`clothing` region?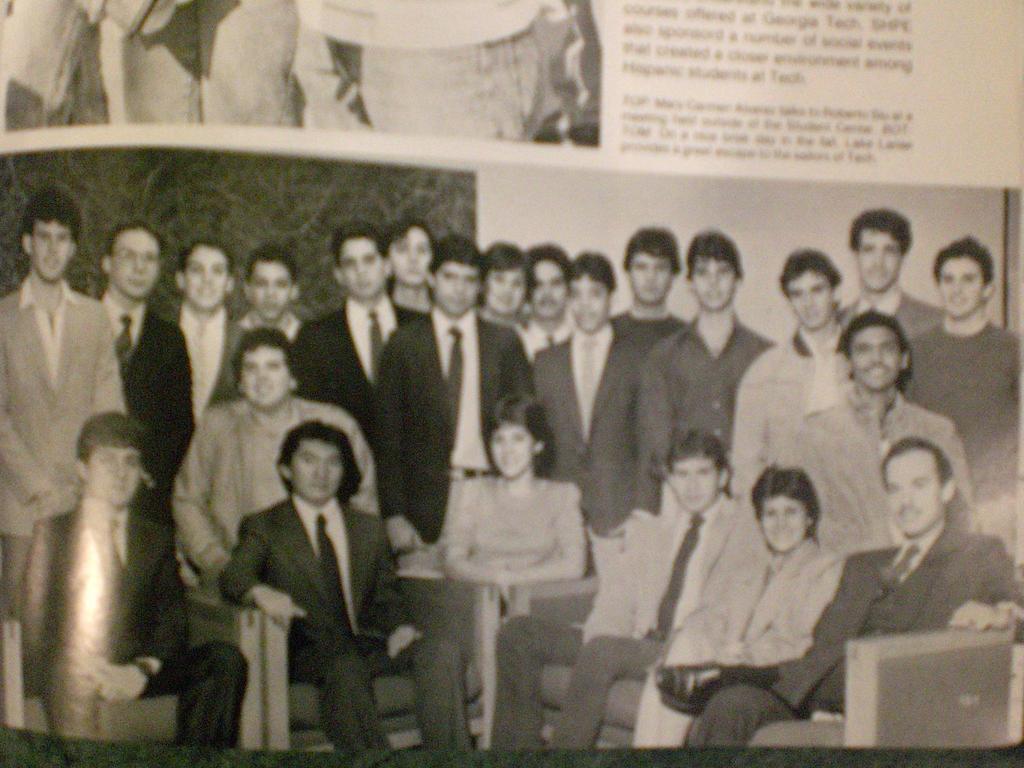
<region>0, 276, 132, 654</region>
